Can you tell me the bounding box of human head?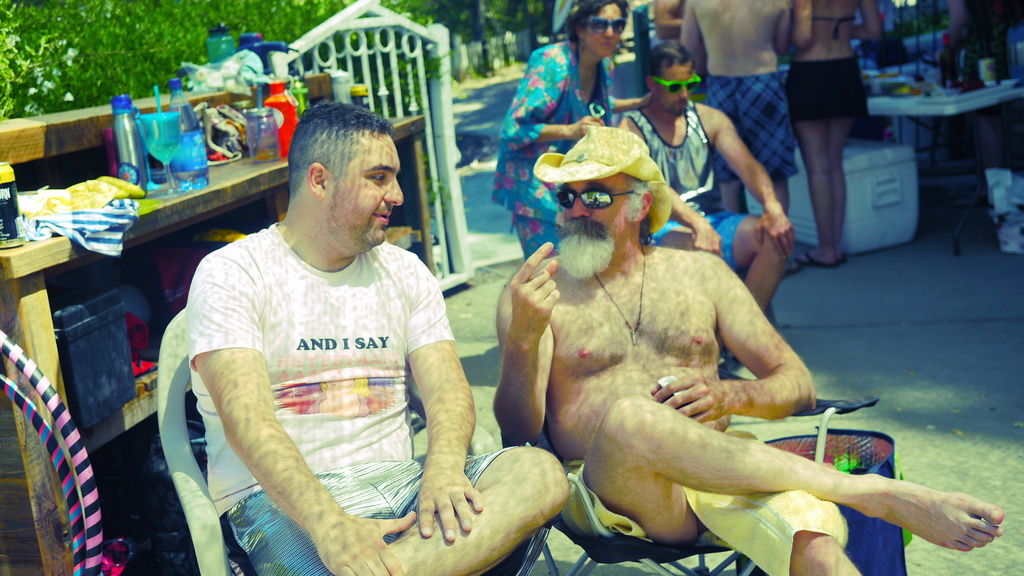
rect(568, 0, 632, 58).
